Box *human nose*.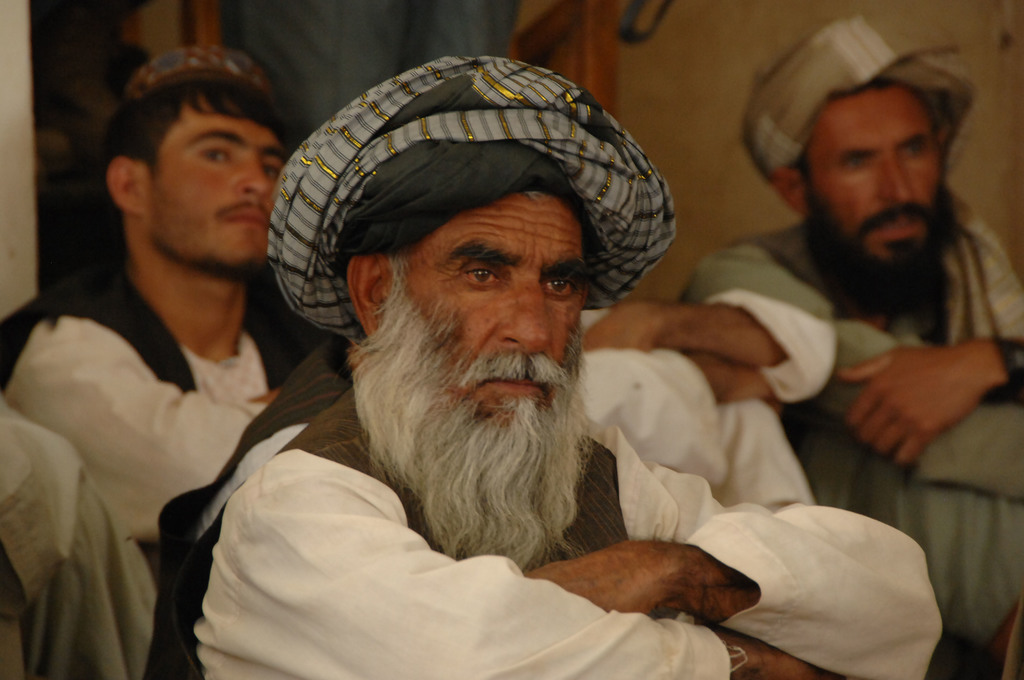
<box>497,273,557,355</box>.
